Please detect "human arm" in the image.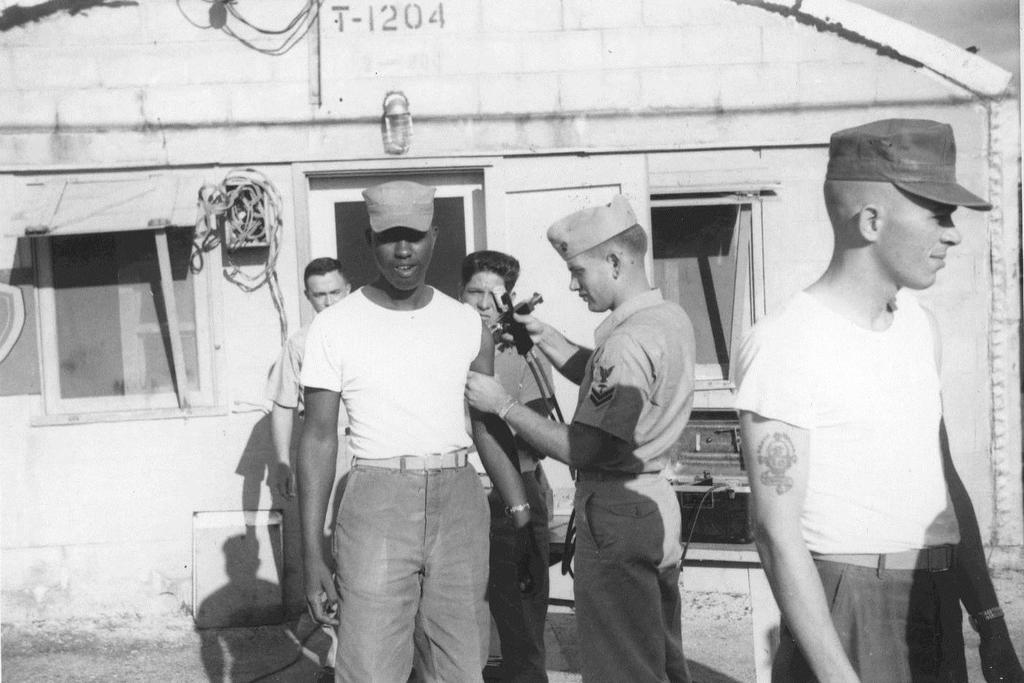
region(305, 309, 338, 632).
